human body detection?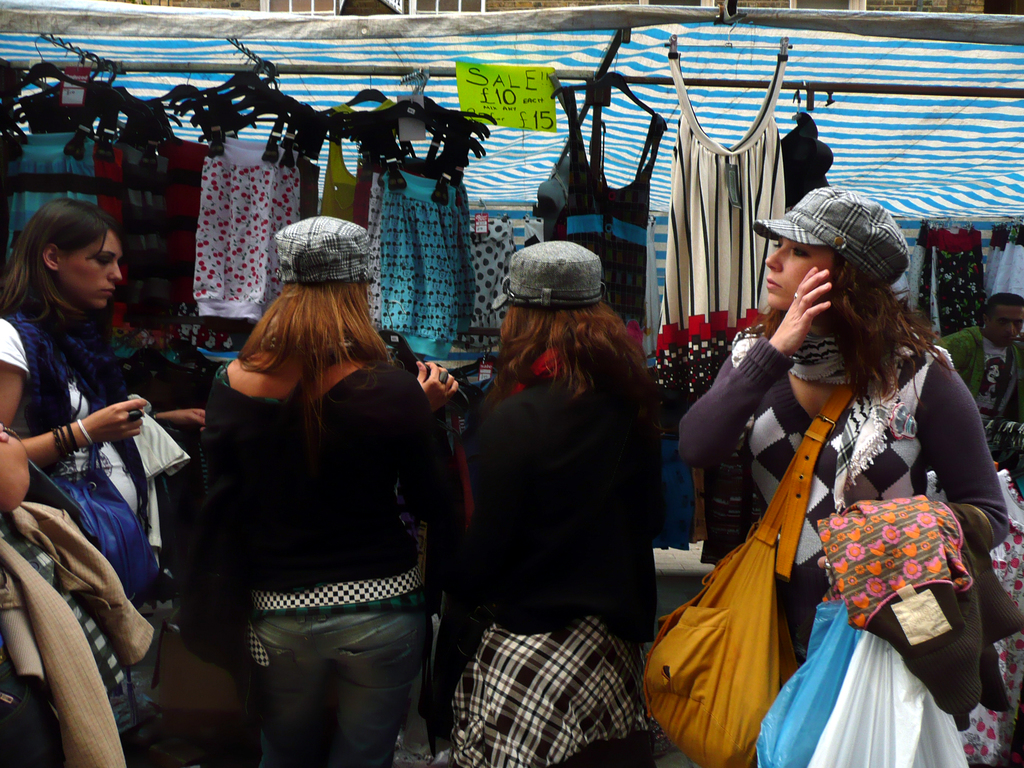
left=678, top=183, right=1007, bottom=668
